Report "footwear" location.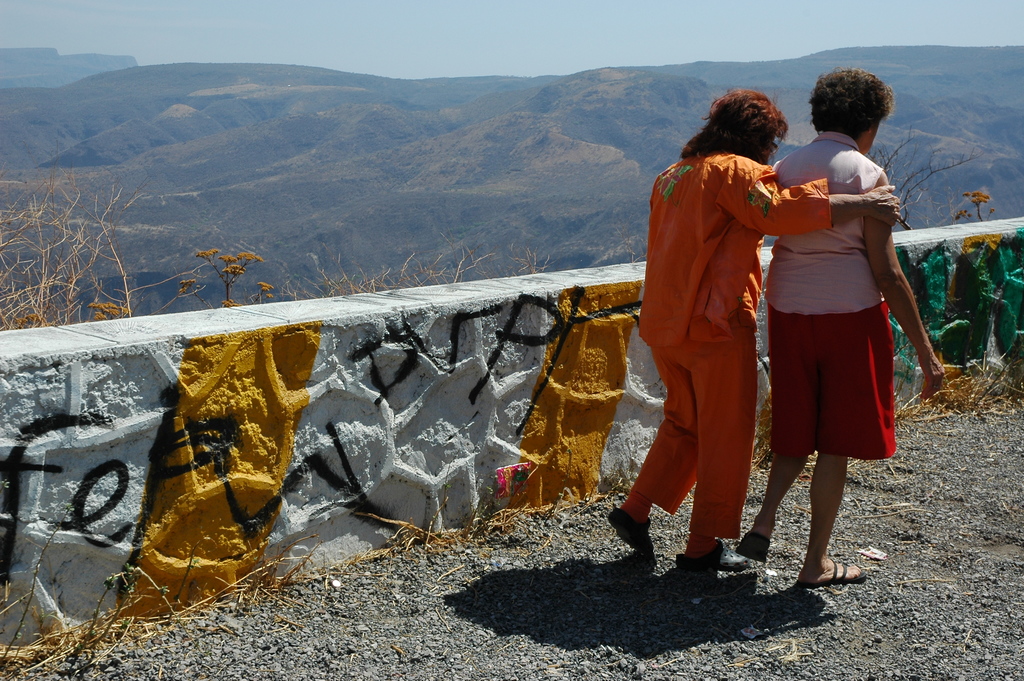
Report: BBox(735, 530, 769, 562).
